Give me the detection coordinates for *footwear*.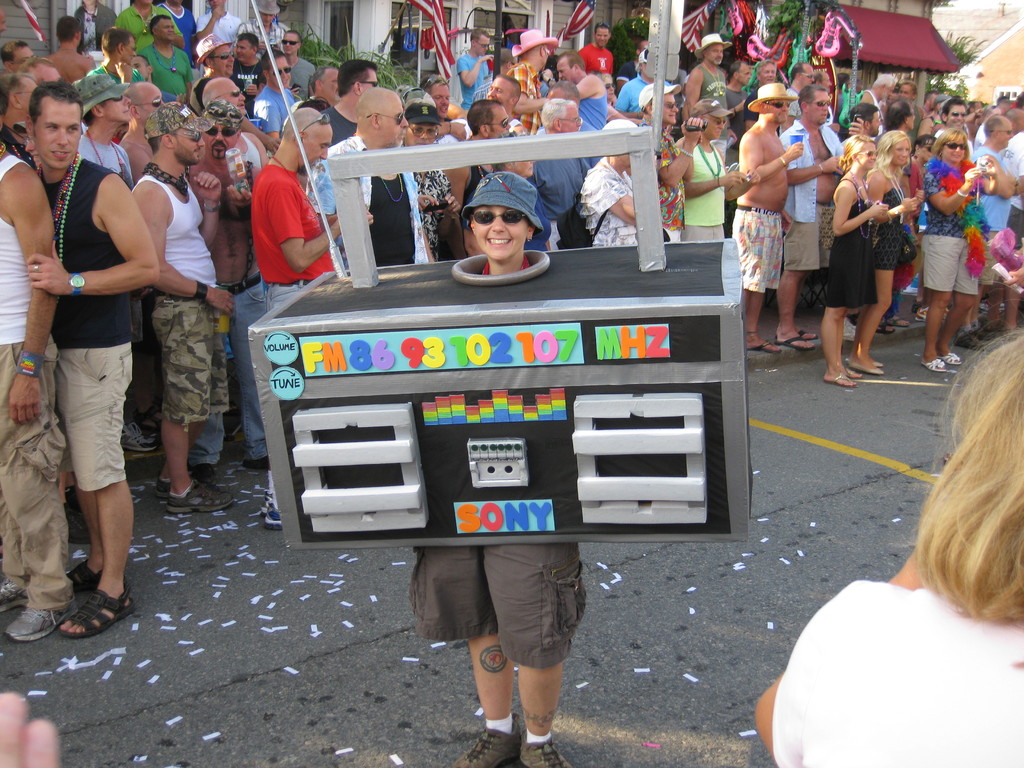
<bbox>191, 462, 215, 486</bbox>.
